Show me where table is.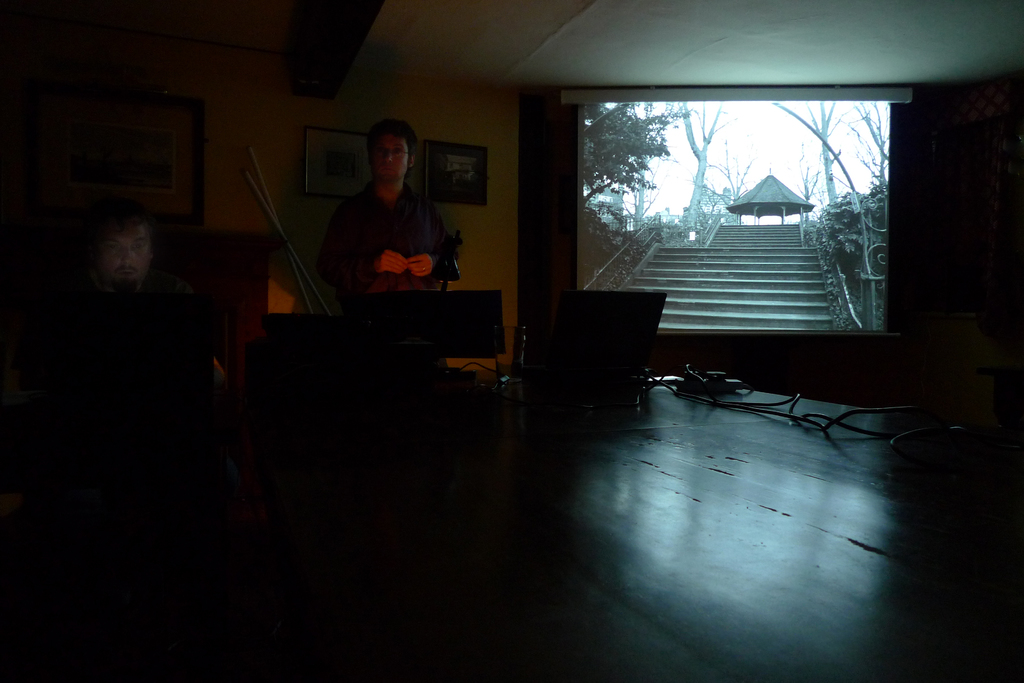
table is at (512,271,666,417).
